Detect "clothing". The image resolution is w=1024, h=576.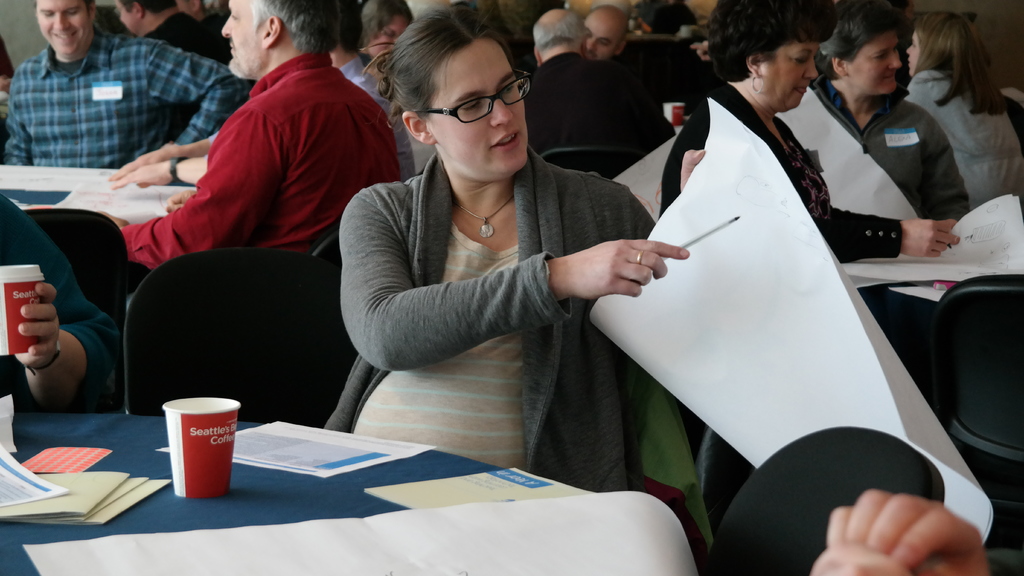
x1=0 y1=190 x2=124 y2=411.
